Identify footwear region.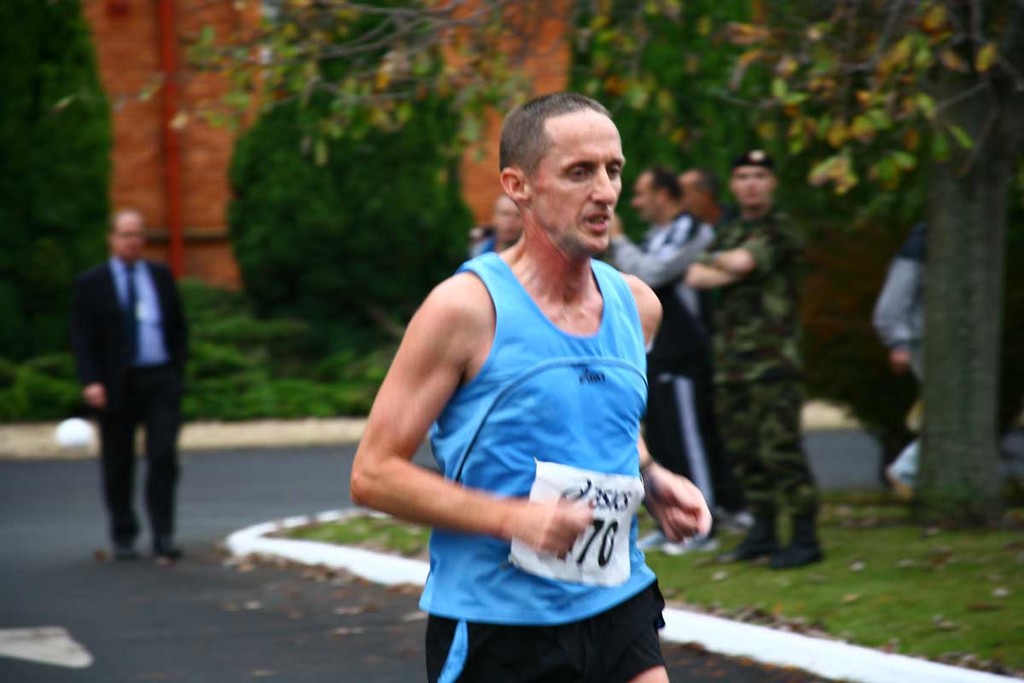
Region: (110, 541, 137, 560).
